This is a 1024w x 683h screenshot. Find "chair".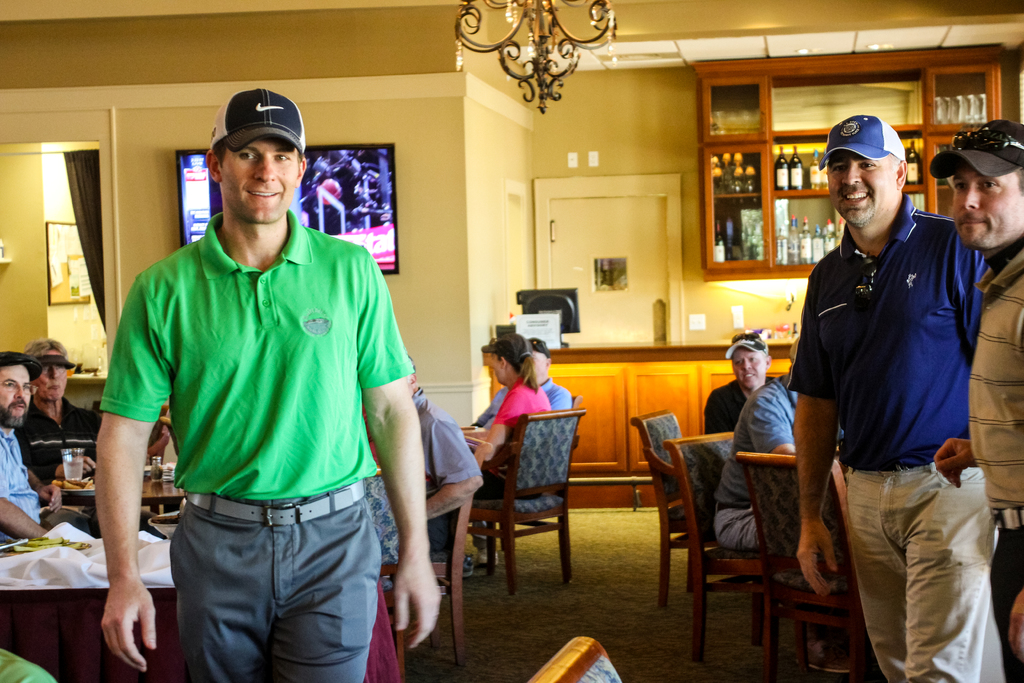
Bounding box: Rect(666, 428, 820, 682).
